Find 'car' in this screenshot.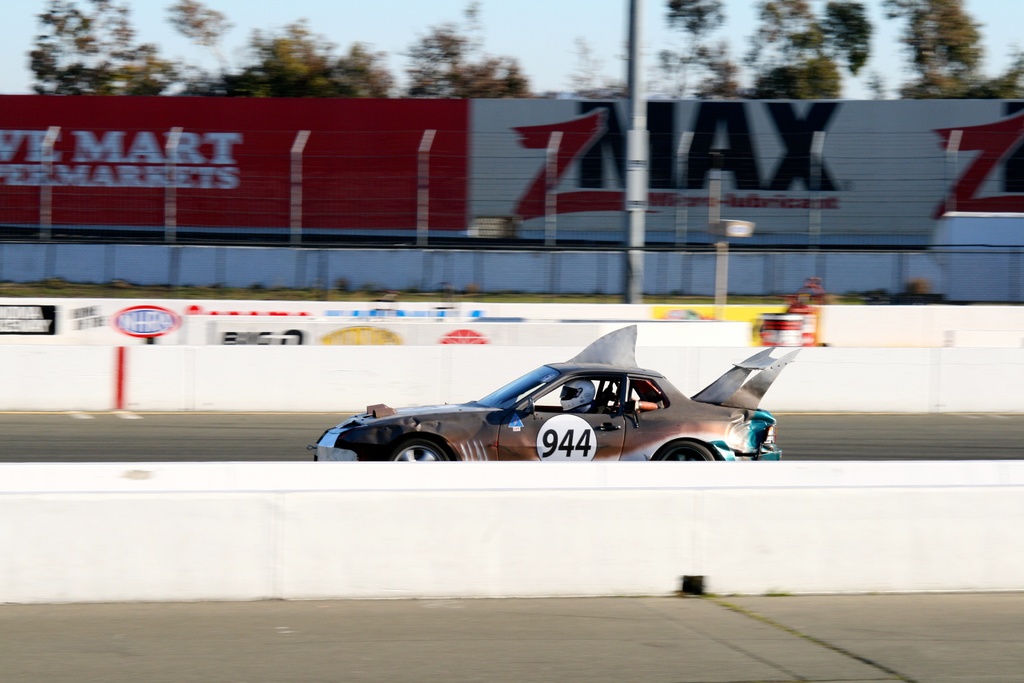
The bounding box for 'car' is Rect(310, 322, 801, 463).
